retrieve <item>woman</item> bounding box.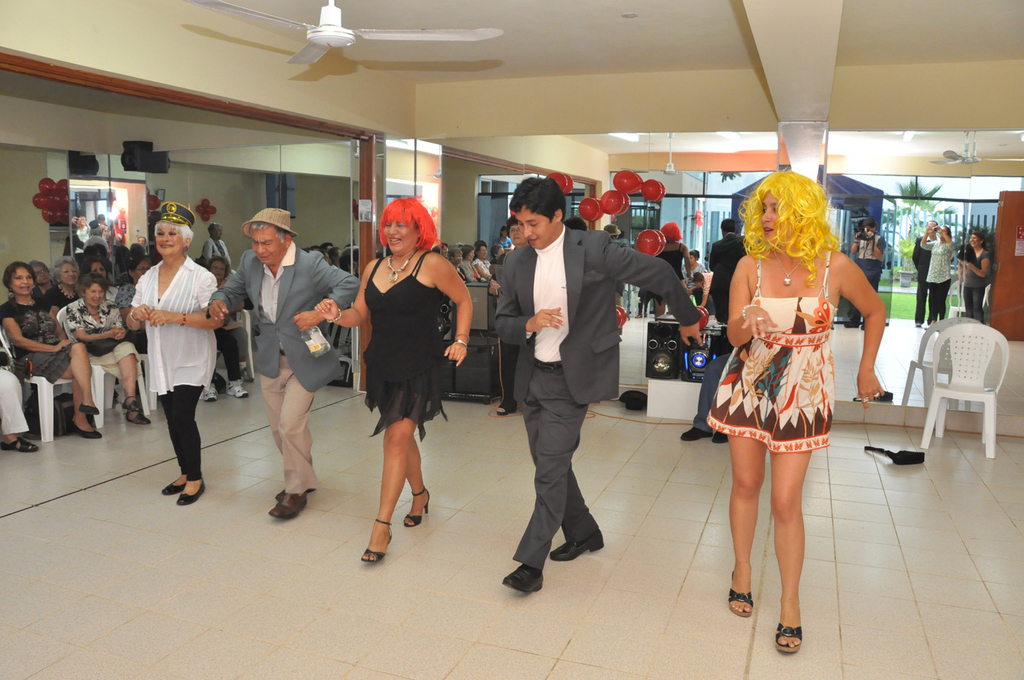
Bounding box: BBox(488, 215, 531, 415).
